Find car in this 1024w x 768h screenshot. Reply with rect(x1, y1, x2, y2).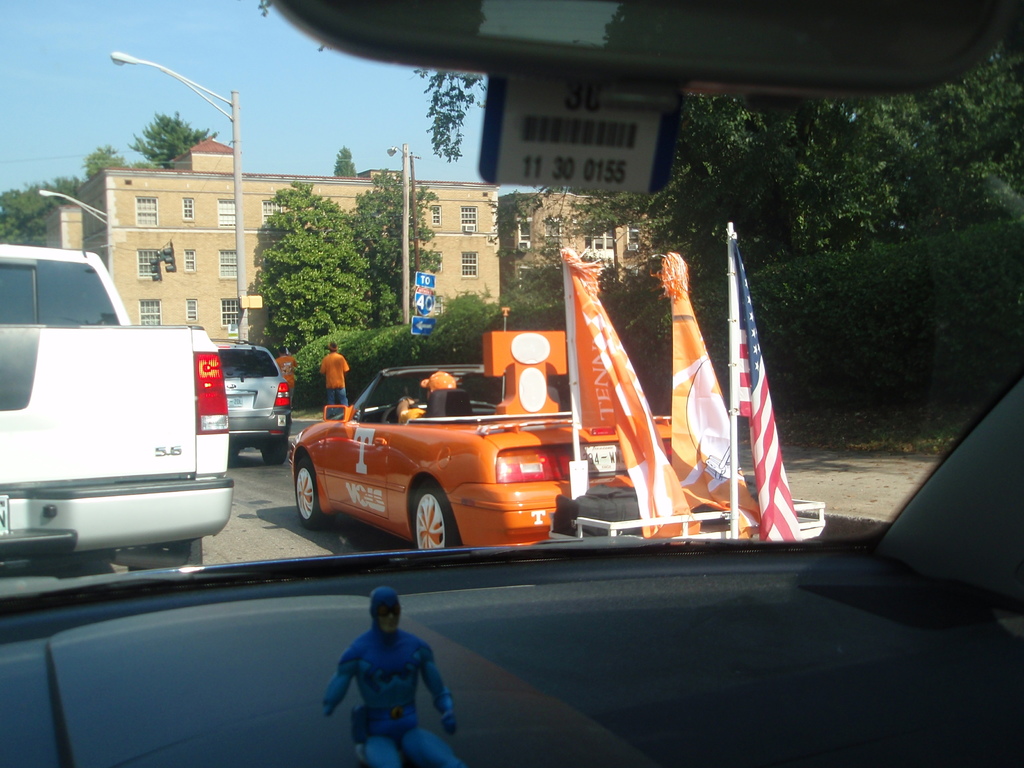
rect(291, 365, 675, 549).
